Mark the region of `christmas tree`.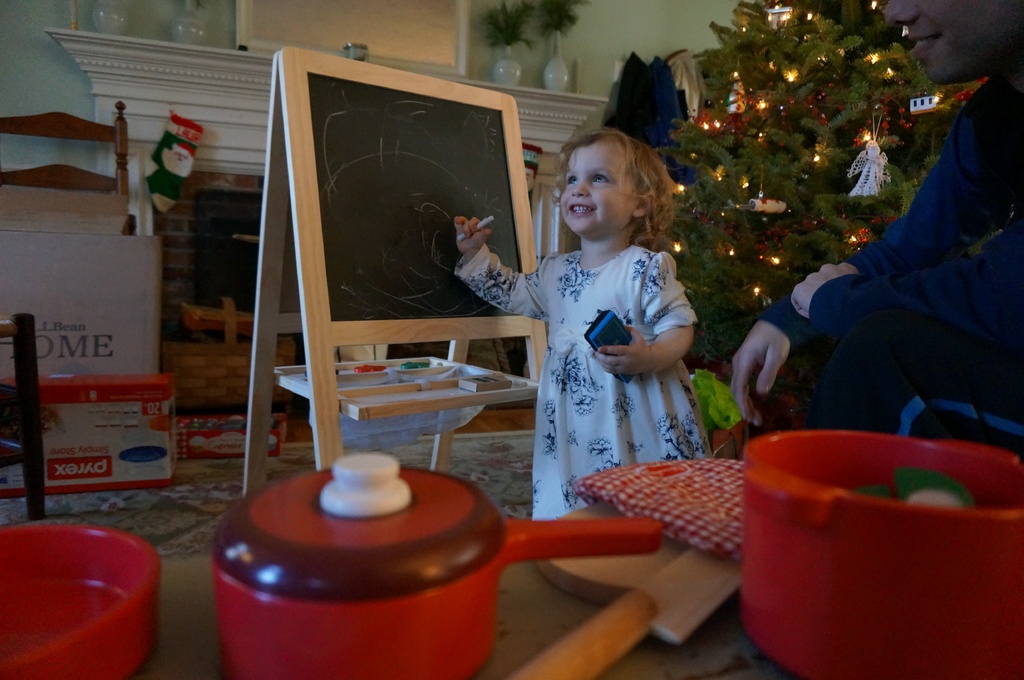
Region: 668,0,993,383.
